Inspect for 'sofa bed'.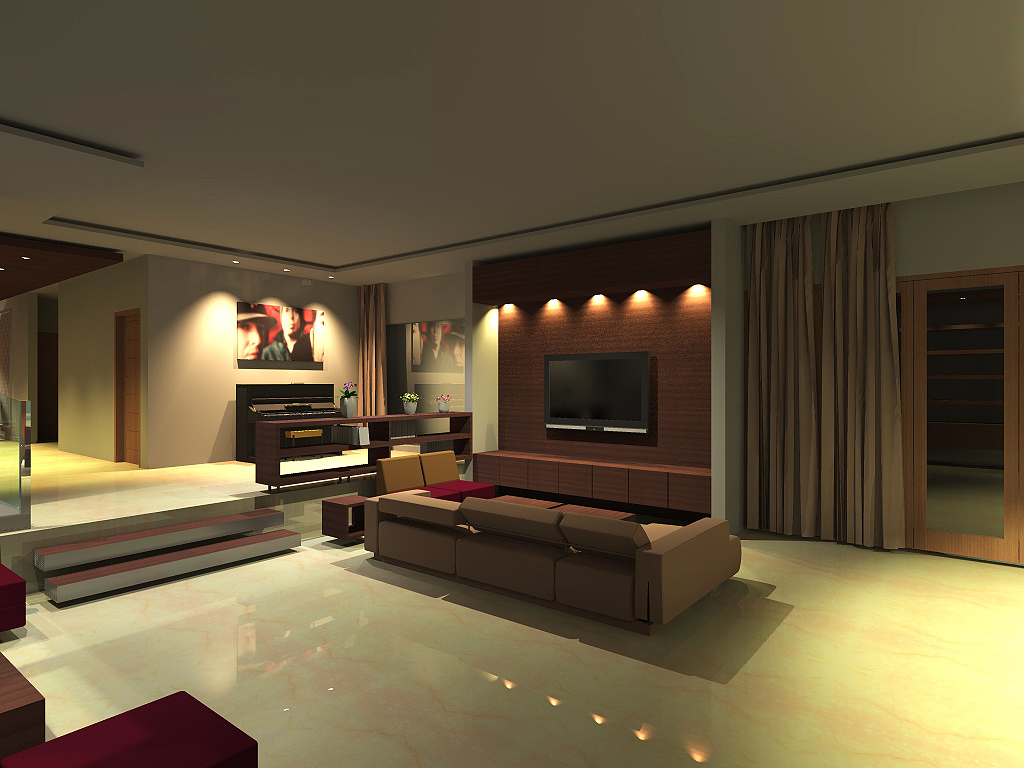
Inspection: {"x1": 362, "y1": 489, "x2": 740, "y2": 641}.
